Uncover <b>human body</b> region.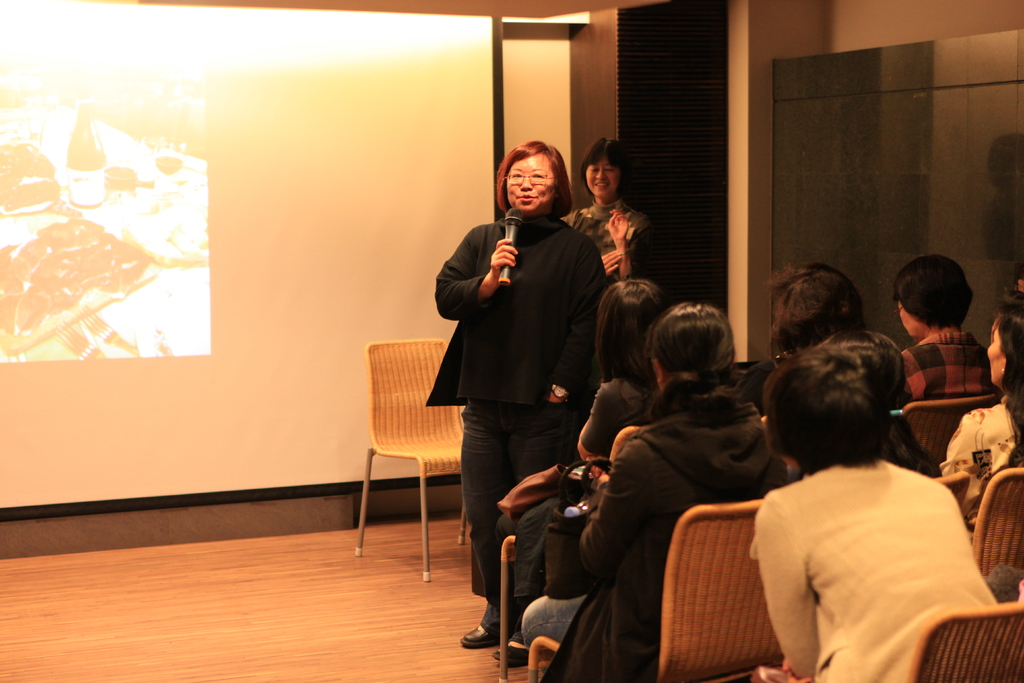
Uncovered: <box>435,144,602,657</box>.
